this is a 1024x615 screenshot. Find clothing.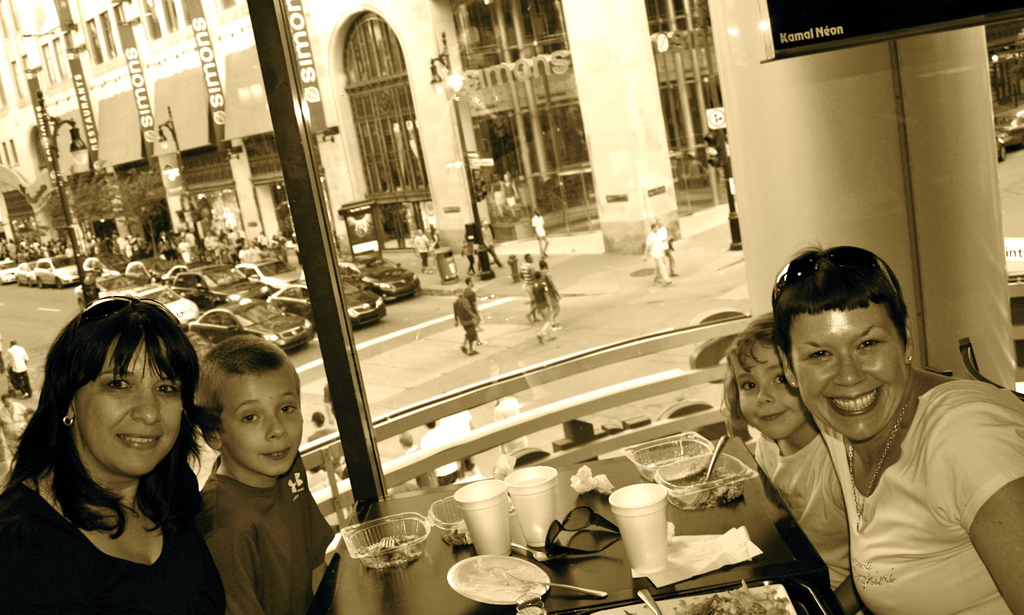
Bounding box: box(404, 445, 436, 487).
